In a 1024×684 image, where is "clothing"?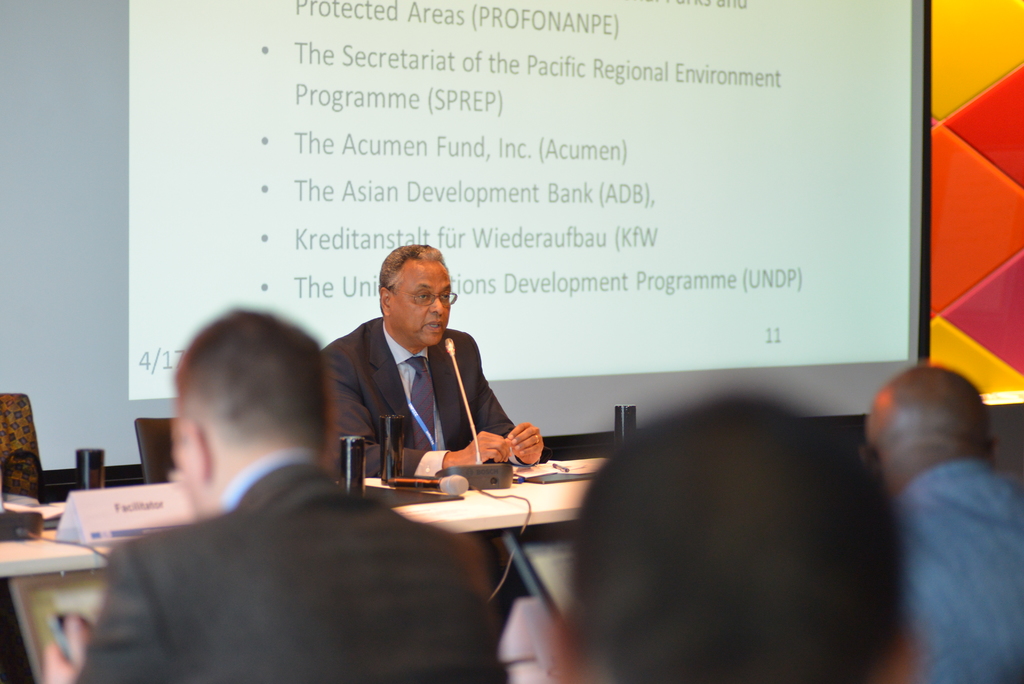
bbox=[294, 313, 534, 468].
